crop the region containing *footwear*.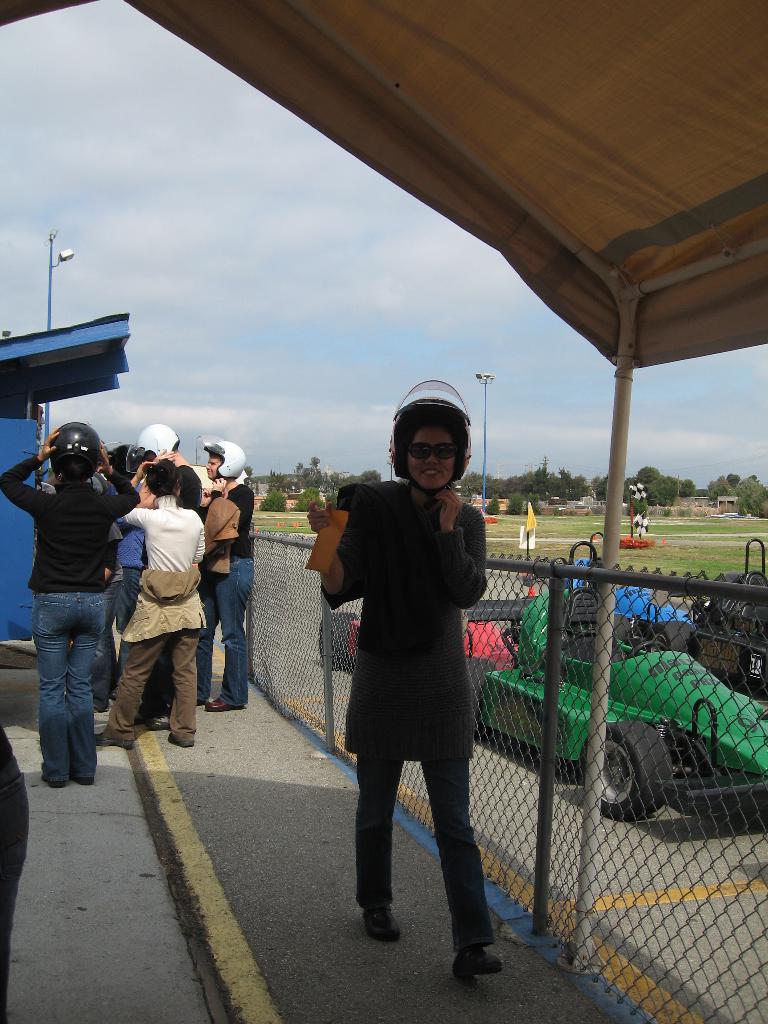
Crop region: (left=41, top=778, right=67, bottom=790).
